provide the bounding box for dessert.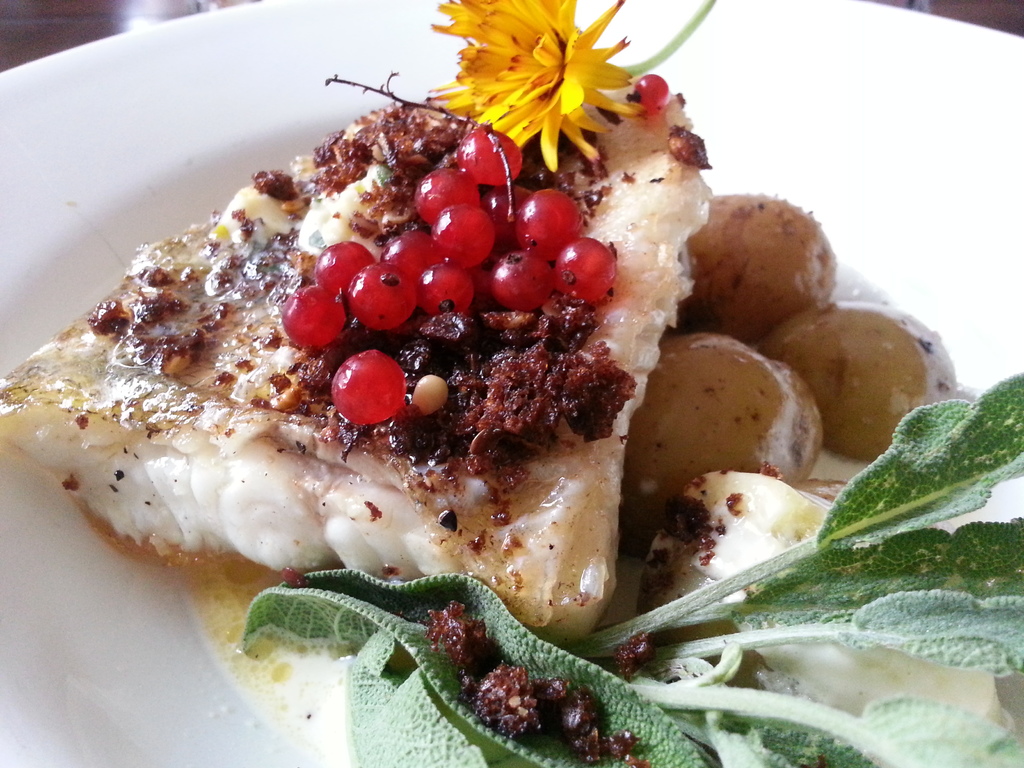
[left=6, top=56, right=975, bottom=716].
